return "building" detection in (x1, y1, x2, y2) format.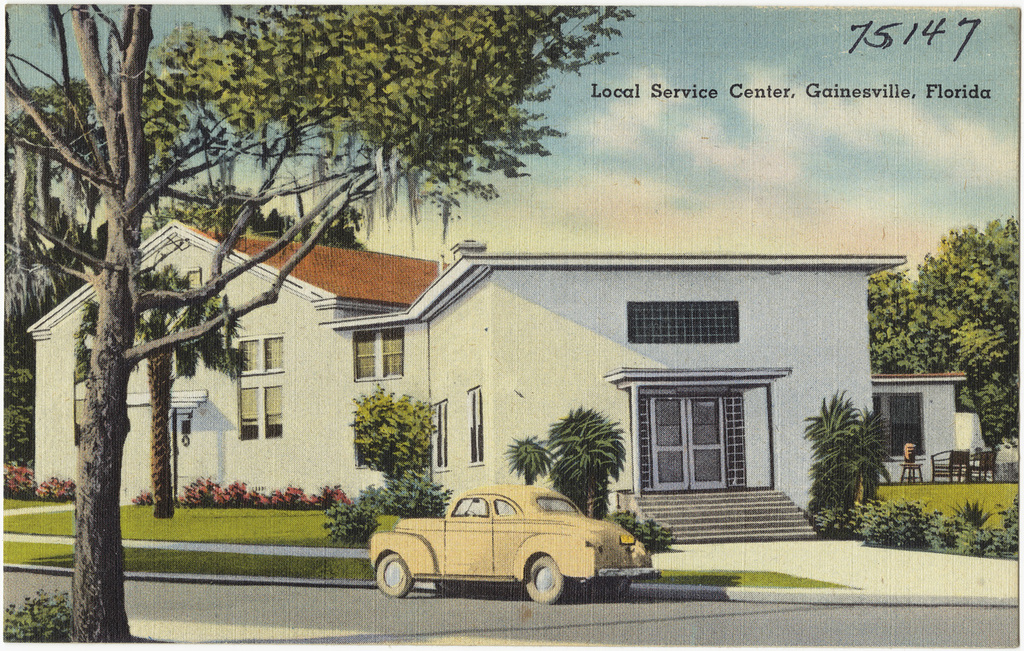
(25, 217, 966, 534).
